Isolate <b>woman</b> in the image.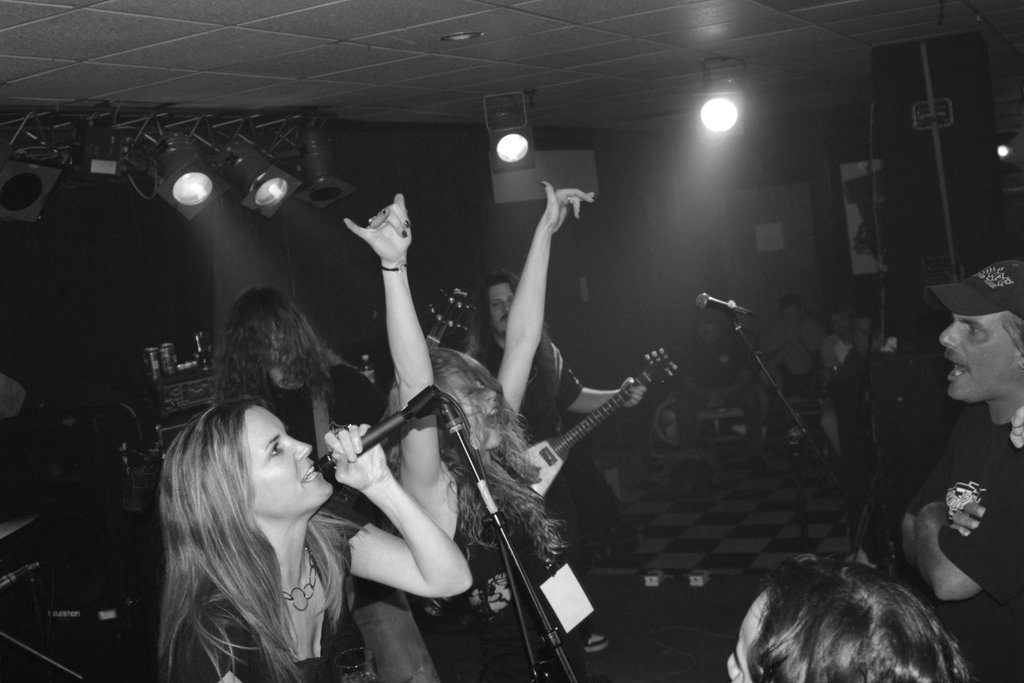
Isolated region: {"x1": 127, "y1": 368, "x2": 385, "y2": 680}.
